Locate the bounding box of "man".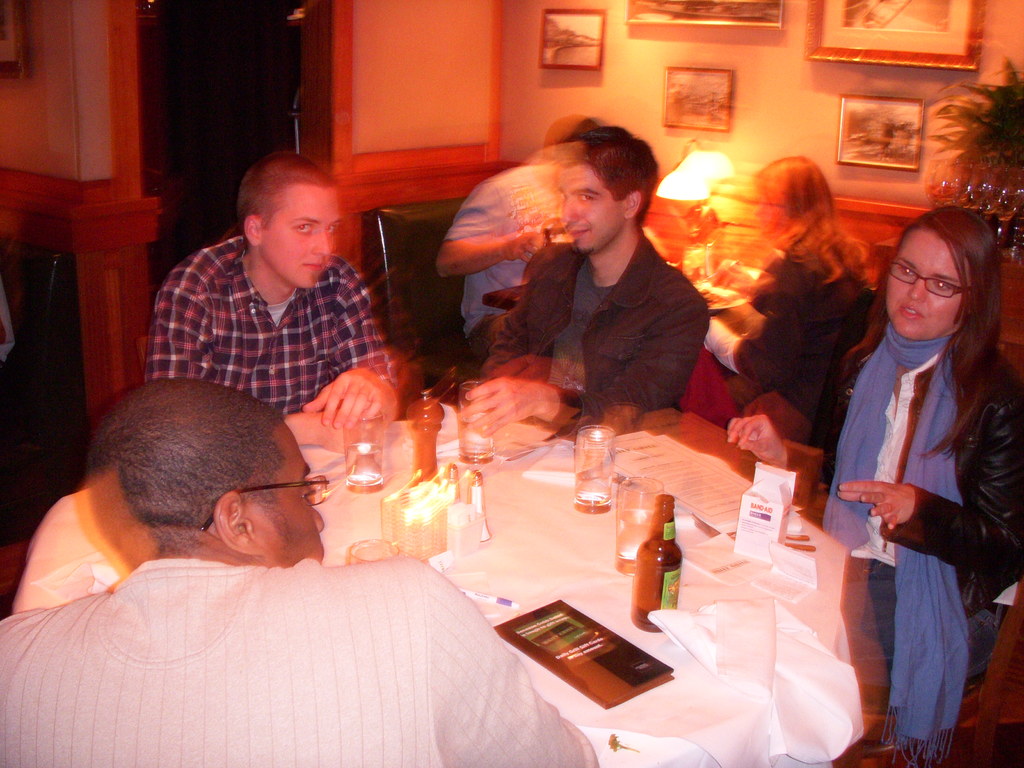
Bounding box: bbox(118, 159, 419, 451).
